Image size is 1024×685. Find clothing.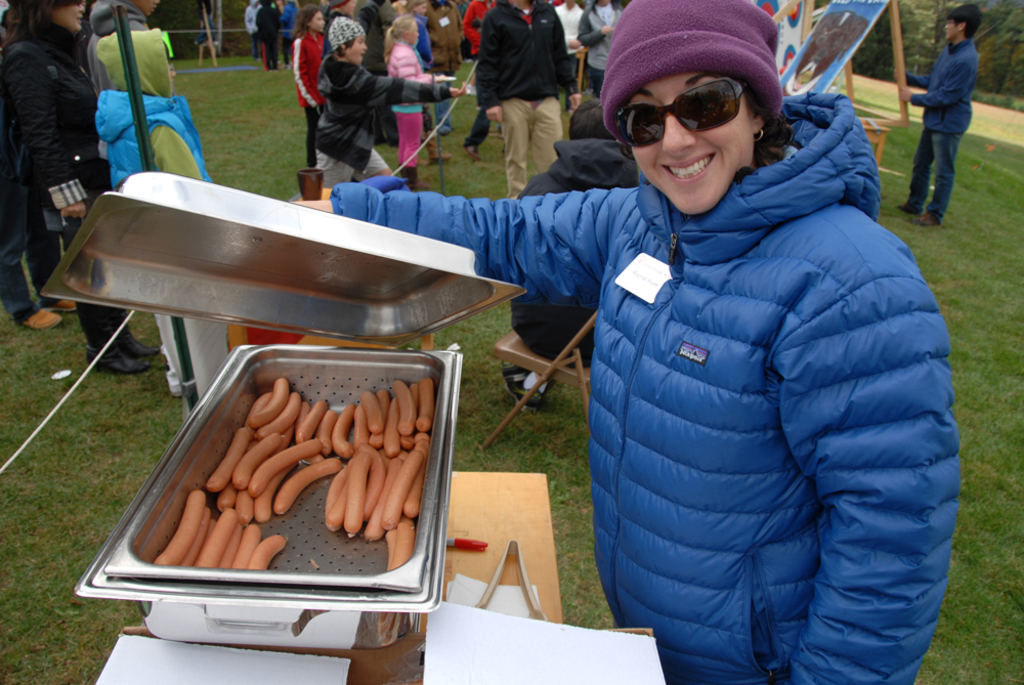
pyautogui.locateOnScreen(404, 12, 431, 40).
